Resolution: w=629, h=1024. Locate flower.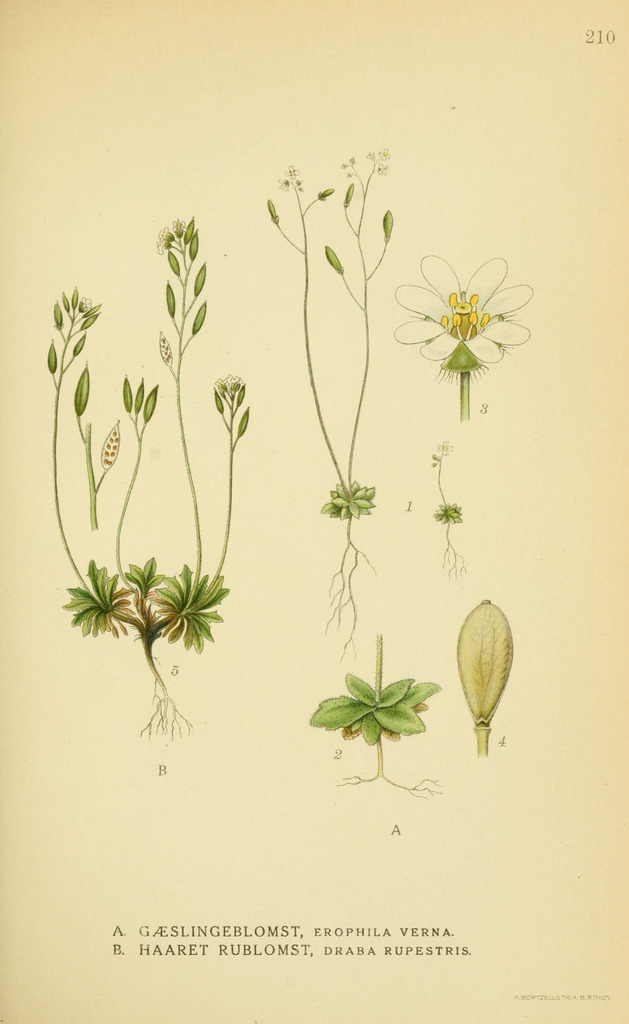
box=[380, 263, 526, 350].
